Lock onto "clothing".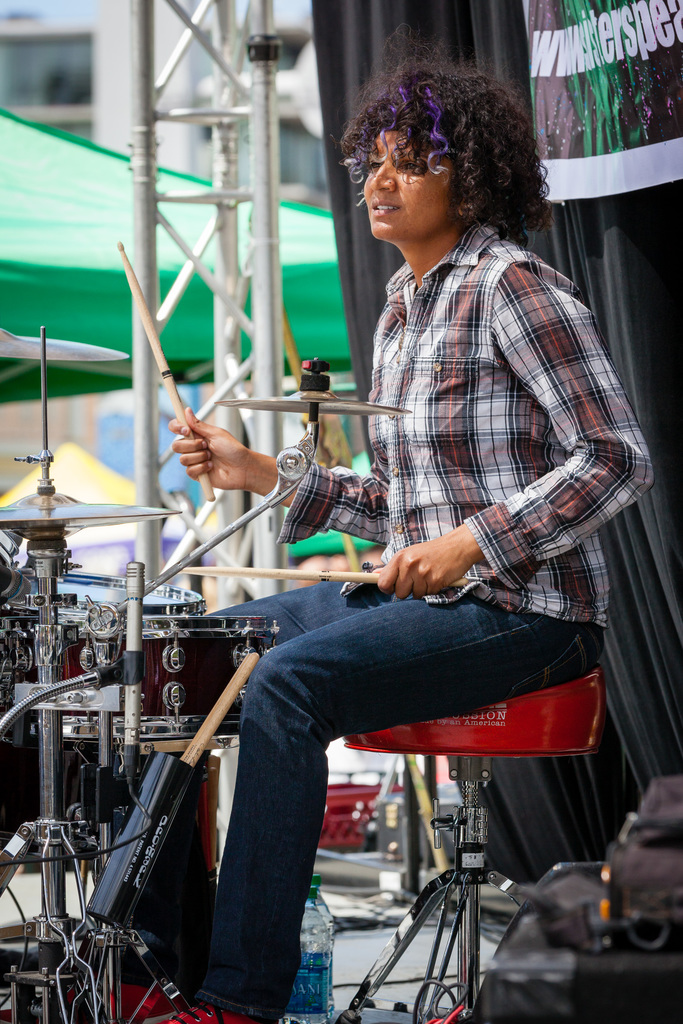
Locked: detection(235, 108, 619, 822).
